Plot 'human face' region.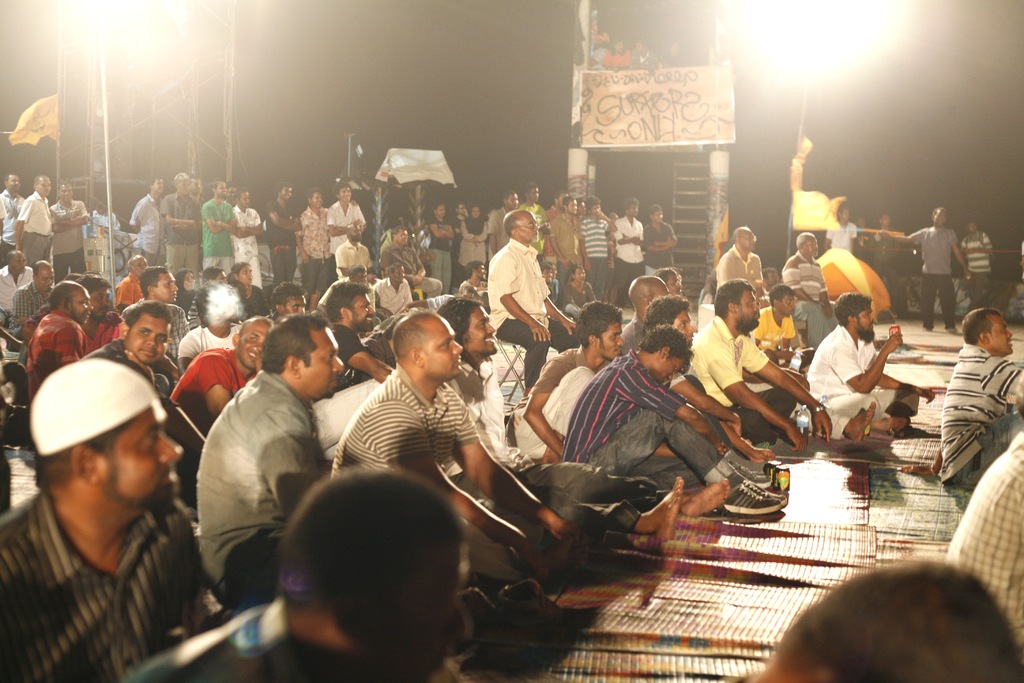
Plotted at bbox=(516, 211, 539, 243).
